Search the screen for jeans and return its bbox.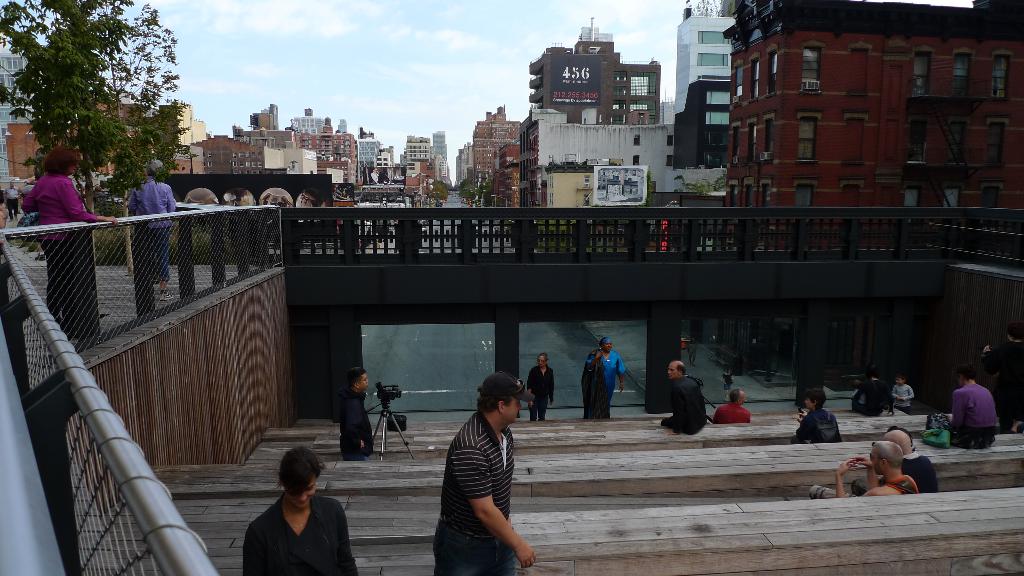
Found: BBox(435, 532, 524, 575).
